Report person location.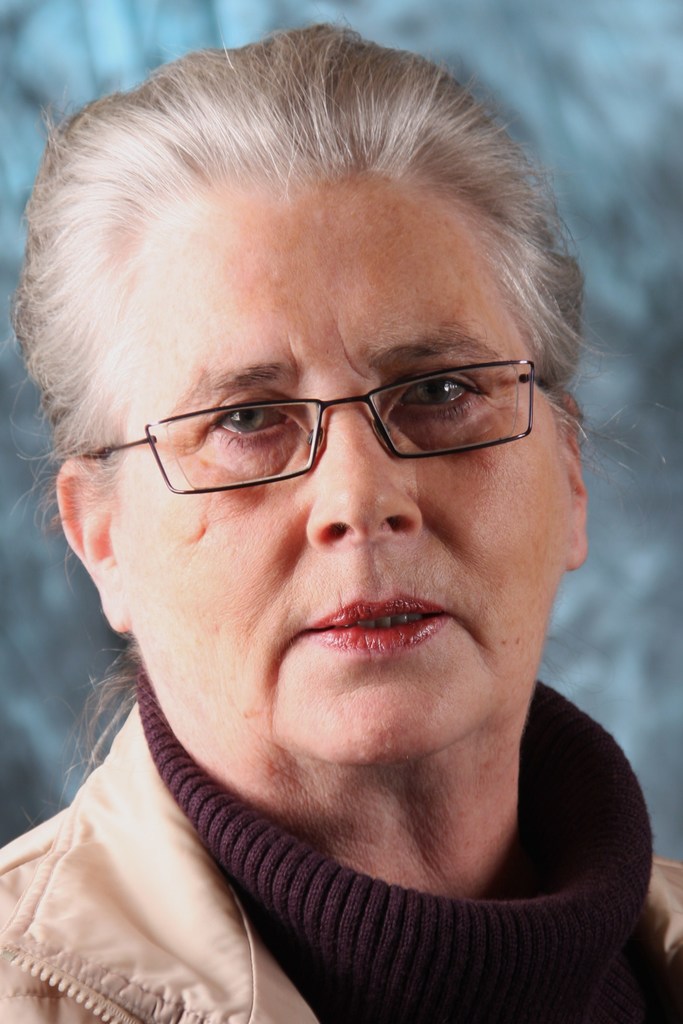
Report: (0, 24, 682, 1023).
